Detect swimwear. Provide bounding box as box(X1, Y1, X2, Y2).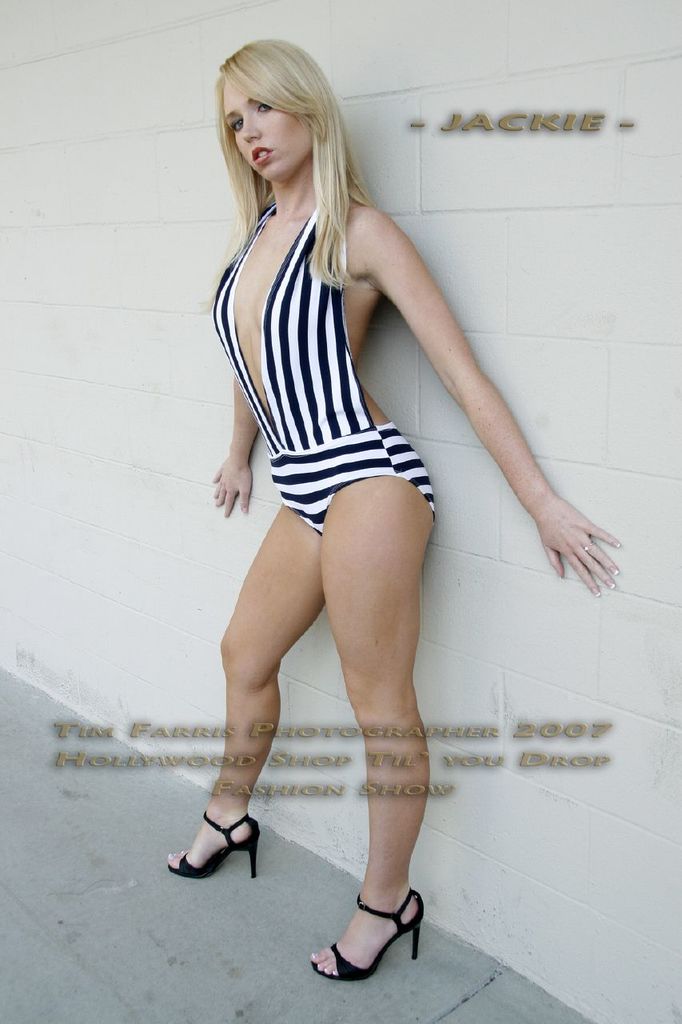
box(204, 183, 457, 541).
